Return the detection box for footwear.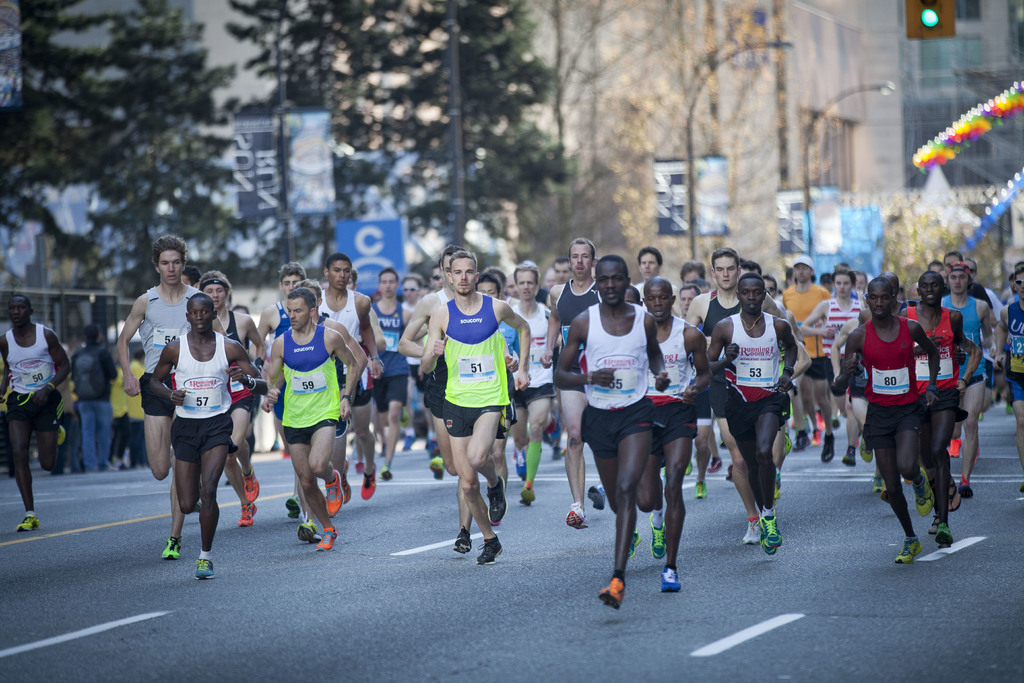
box=[279, 497, 308, 523].
